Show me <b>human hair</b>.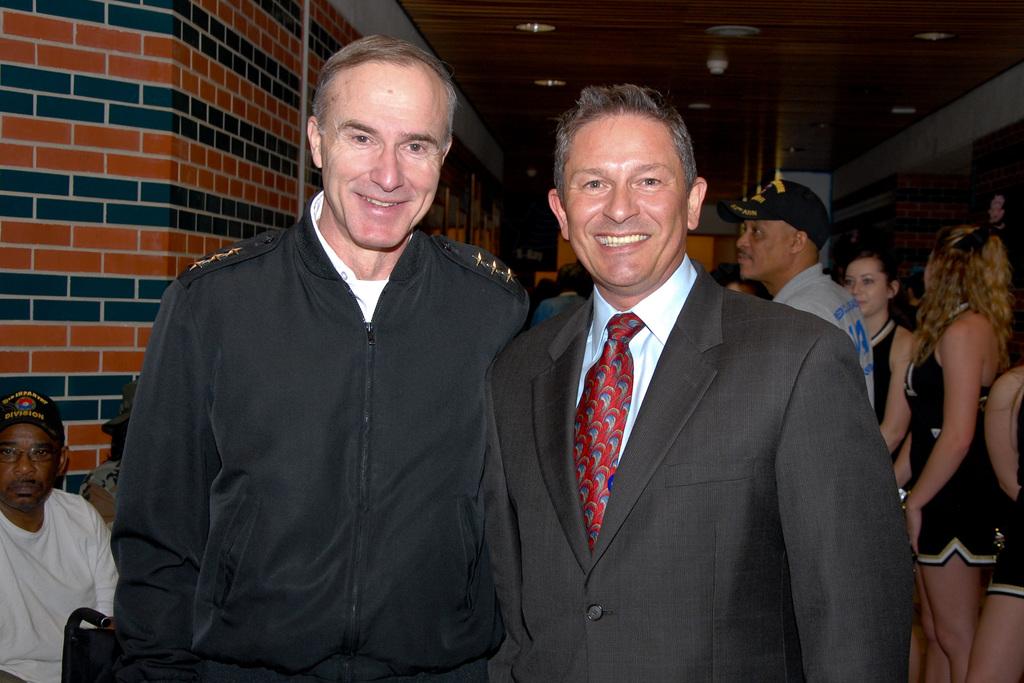
<b>human hair</b> is here: (906, 215, 1020, 364).
